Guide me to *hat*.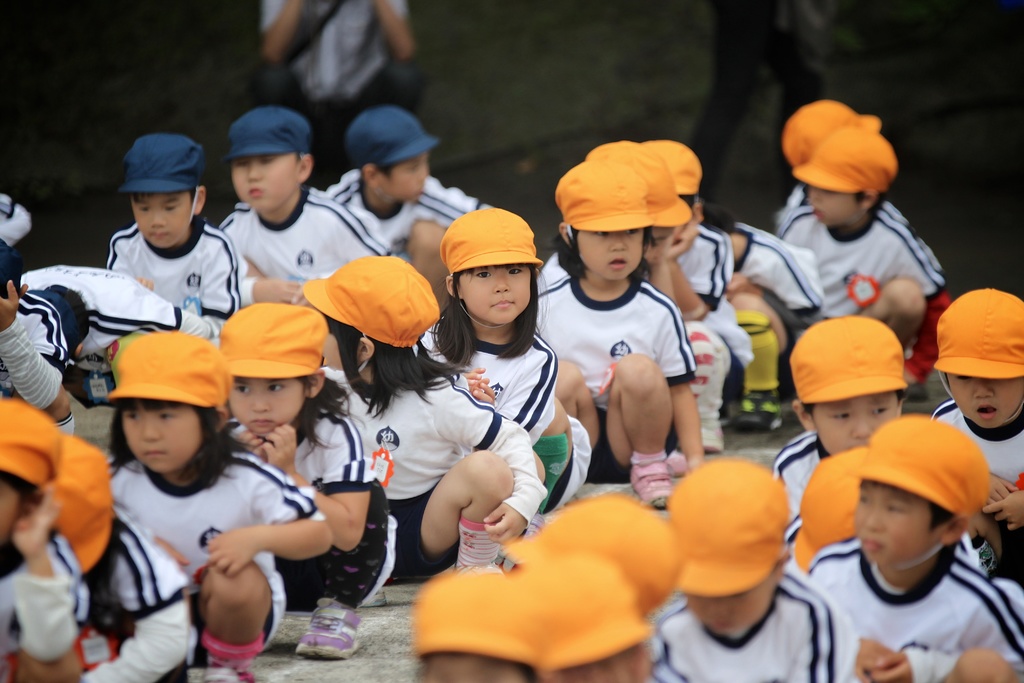
Guidance: locate(792, 443, 860, 572).
